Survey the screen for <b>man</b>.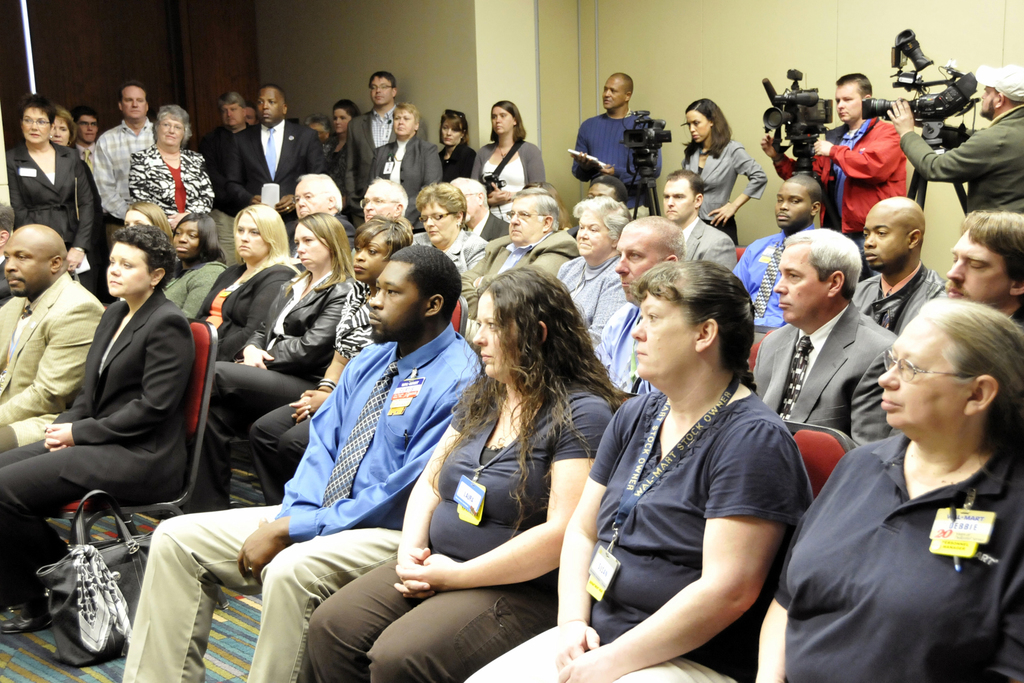
Survey found: box=[119, 249, 488, 682].
